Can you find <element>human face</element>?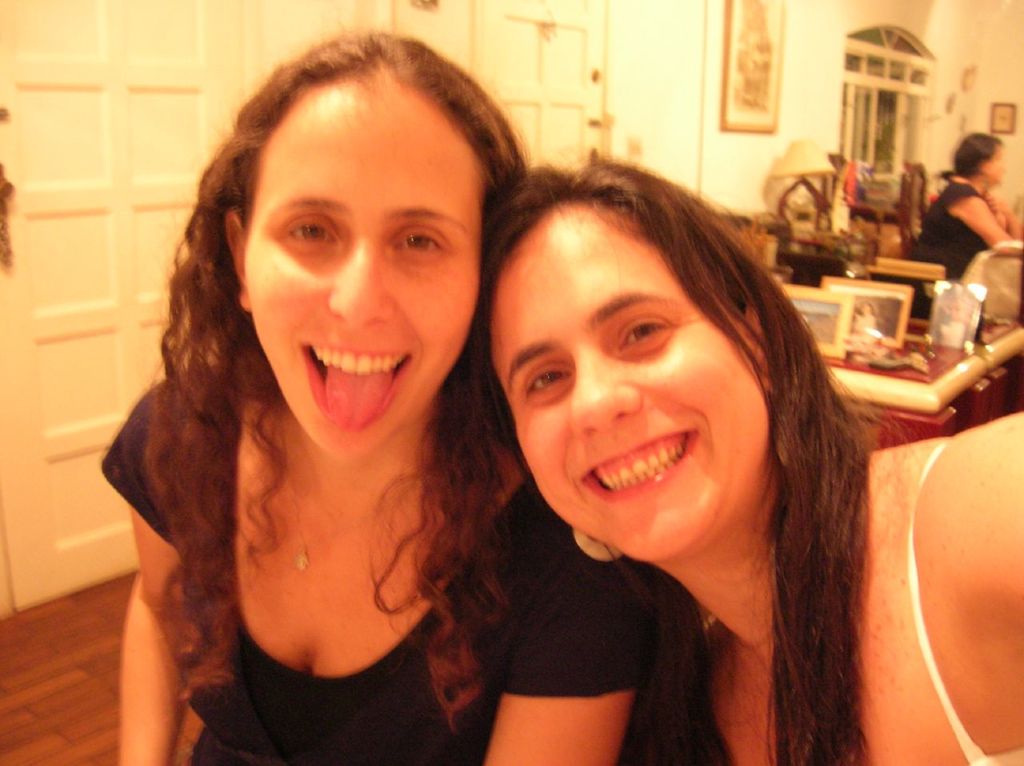
Yes, bounding box: [left=240, top=75, right=499, bottom=467].
